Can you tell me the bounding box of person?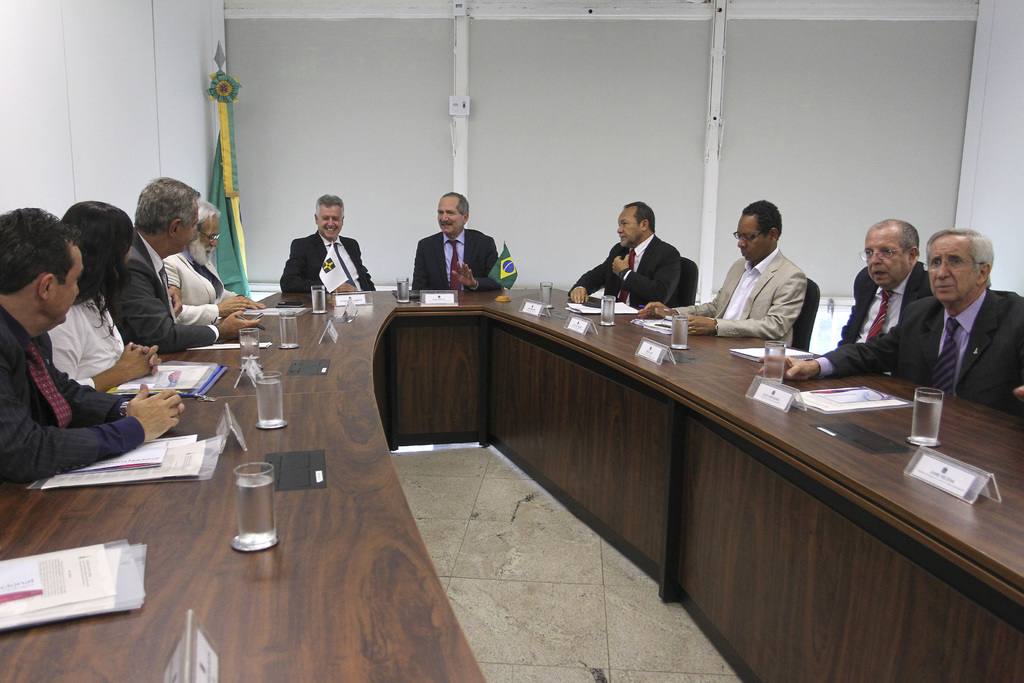
0 205 188 491.
